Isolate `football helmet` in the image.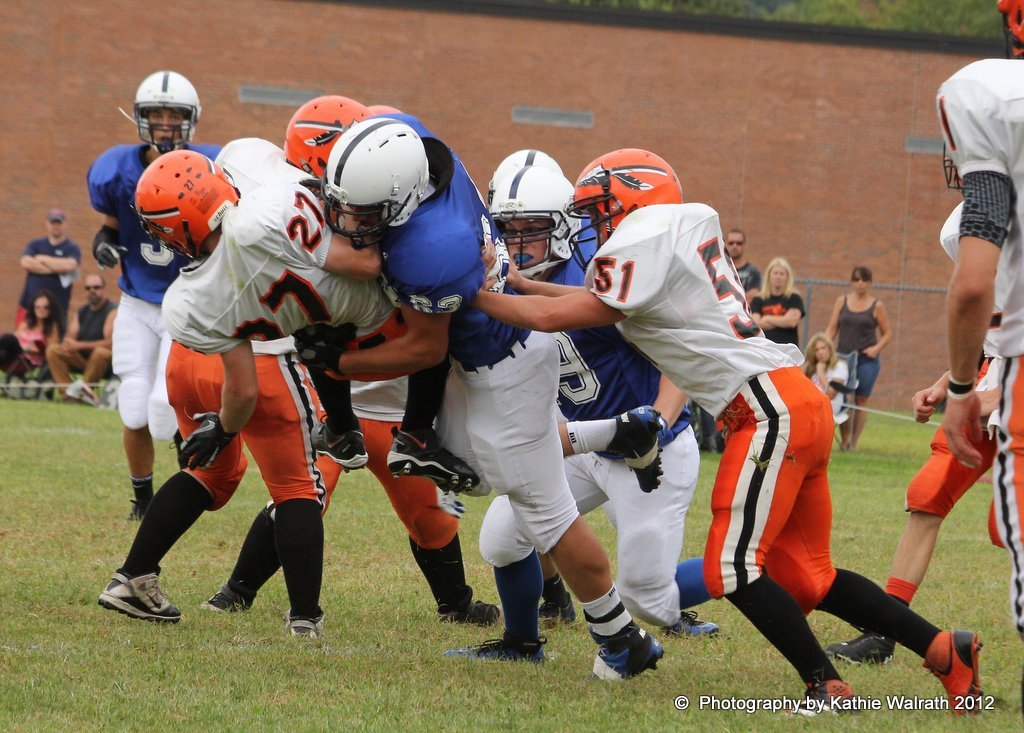
Isolated region: [567, 146, 681, 266].
